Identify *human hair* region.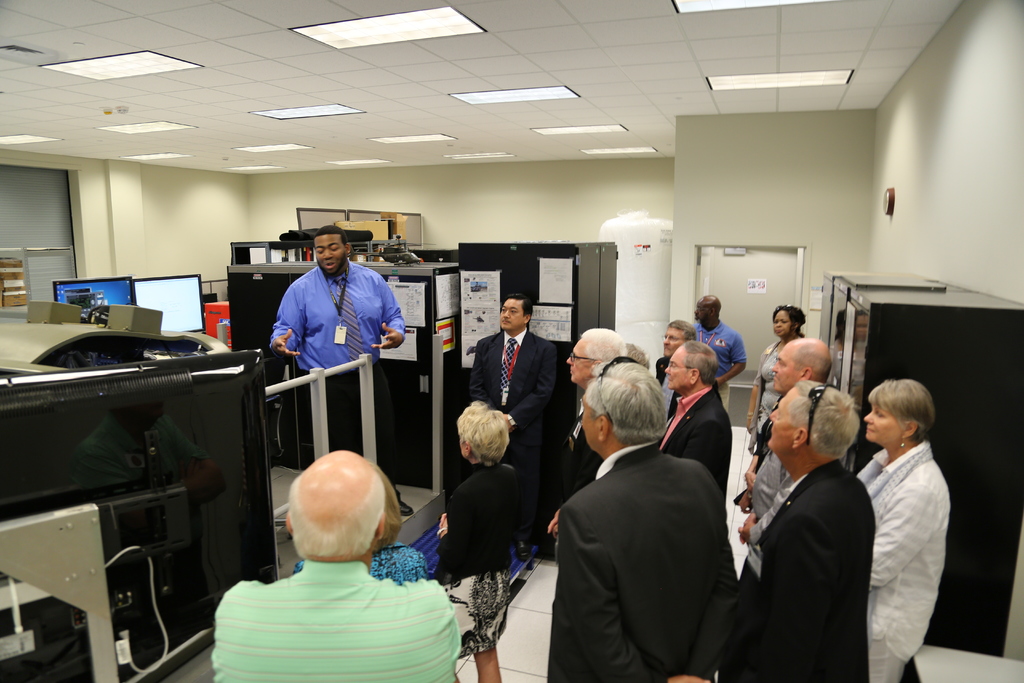
Region: bbox(680, 340, 719, 387).
